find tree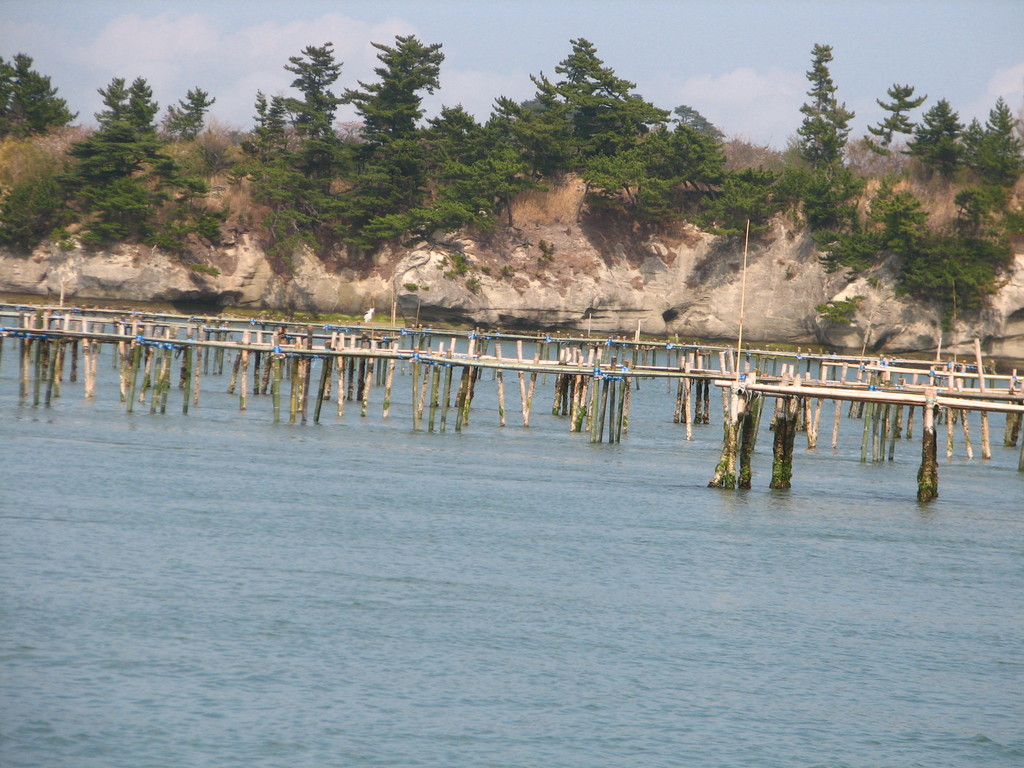
locate(253, 84, 269, 126)
